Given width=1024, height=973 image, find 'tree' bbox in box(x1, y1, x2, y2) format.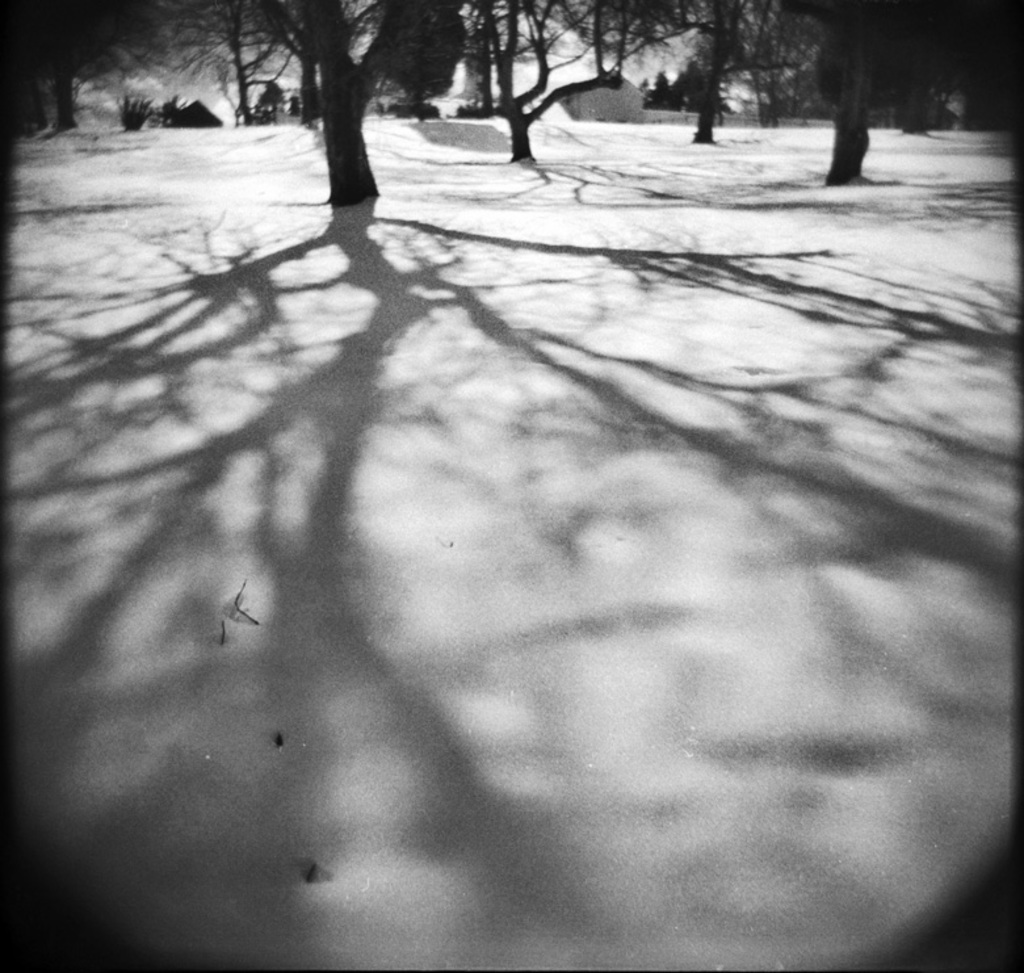
box(260, 76, 291, 122).
